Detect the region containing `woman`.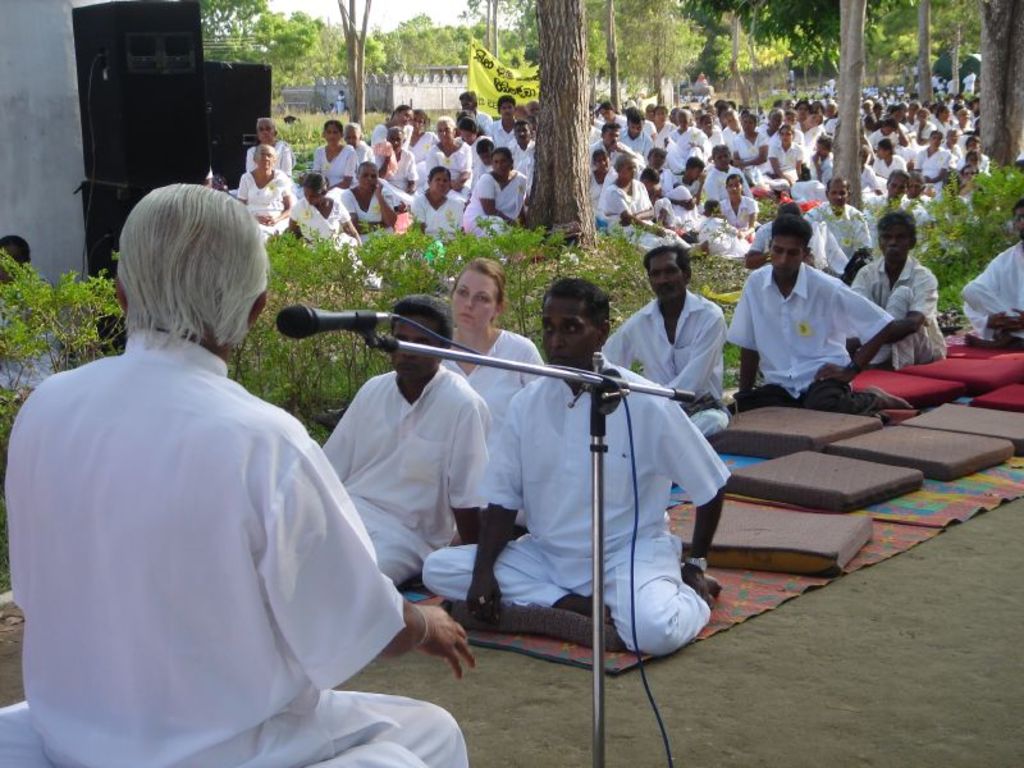
[left=453, top=116, right=494, bottom=155].
